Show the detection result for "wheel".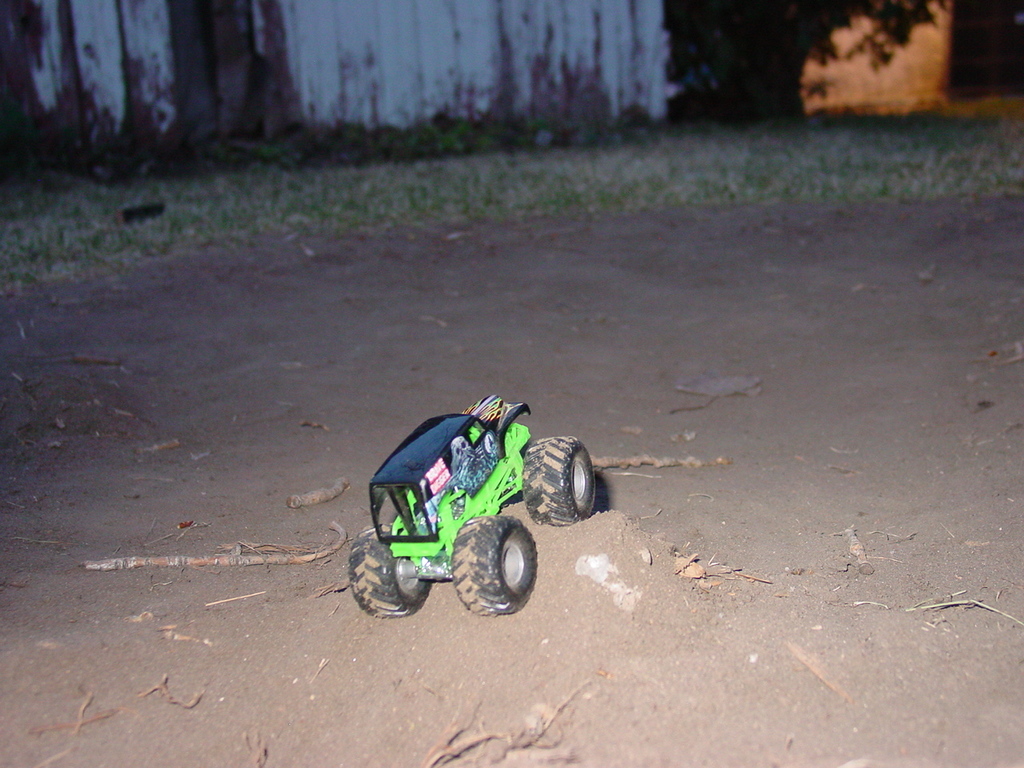
(x1=519, y1=434, x2=602, y2=528).
